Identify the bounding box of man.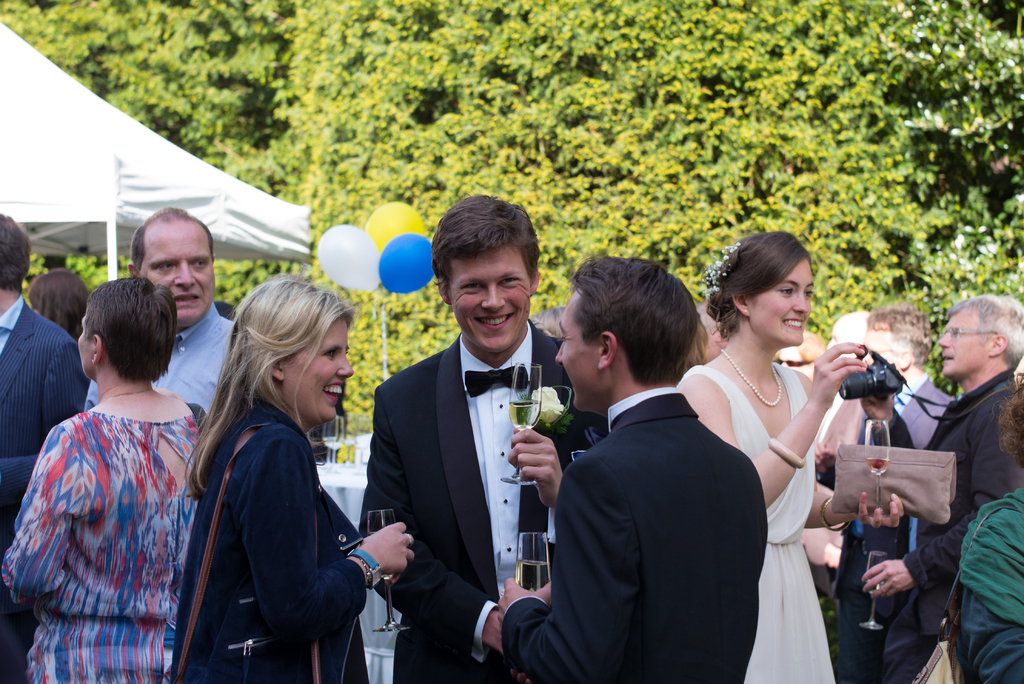
x1=76, y1=202, x2=243, y2=427.
